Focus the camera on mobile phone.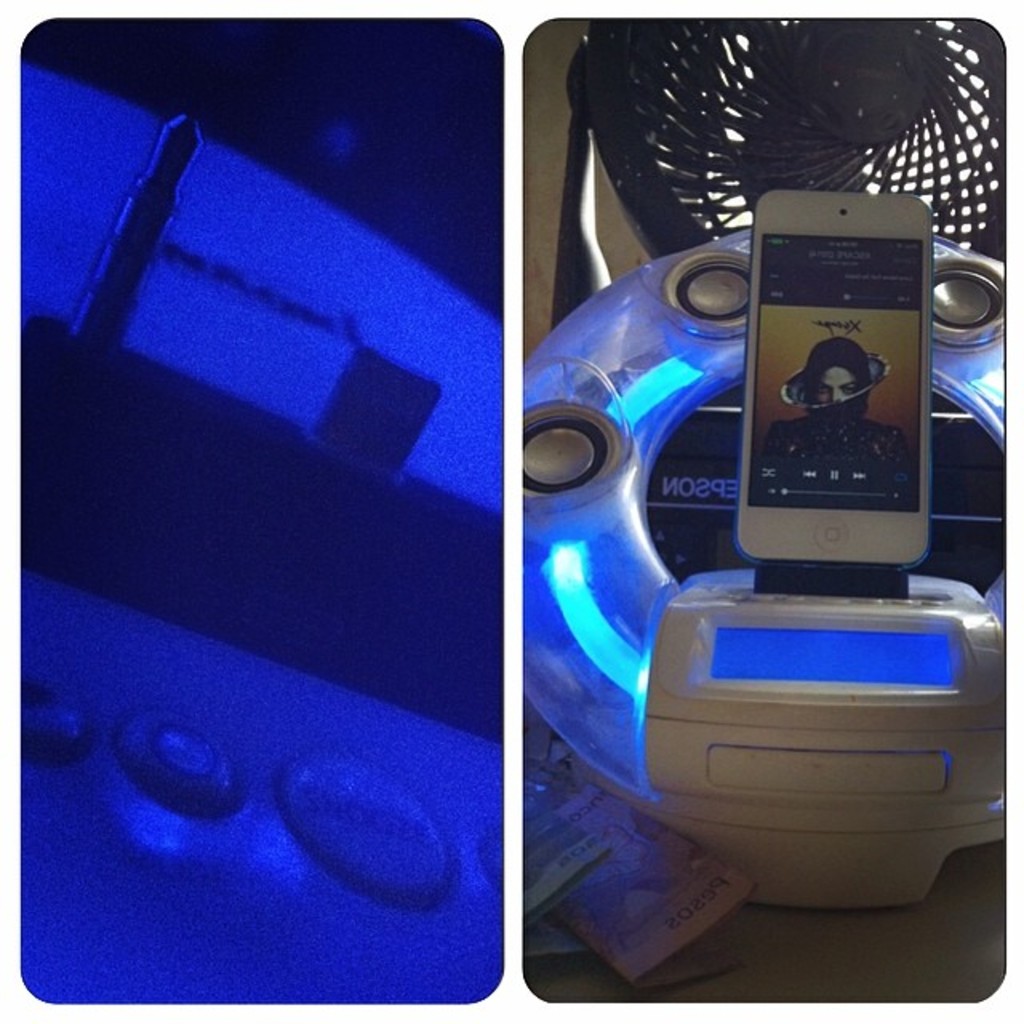
Focus region: 733,190,931,570.
